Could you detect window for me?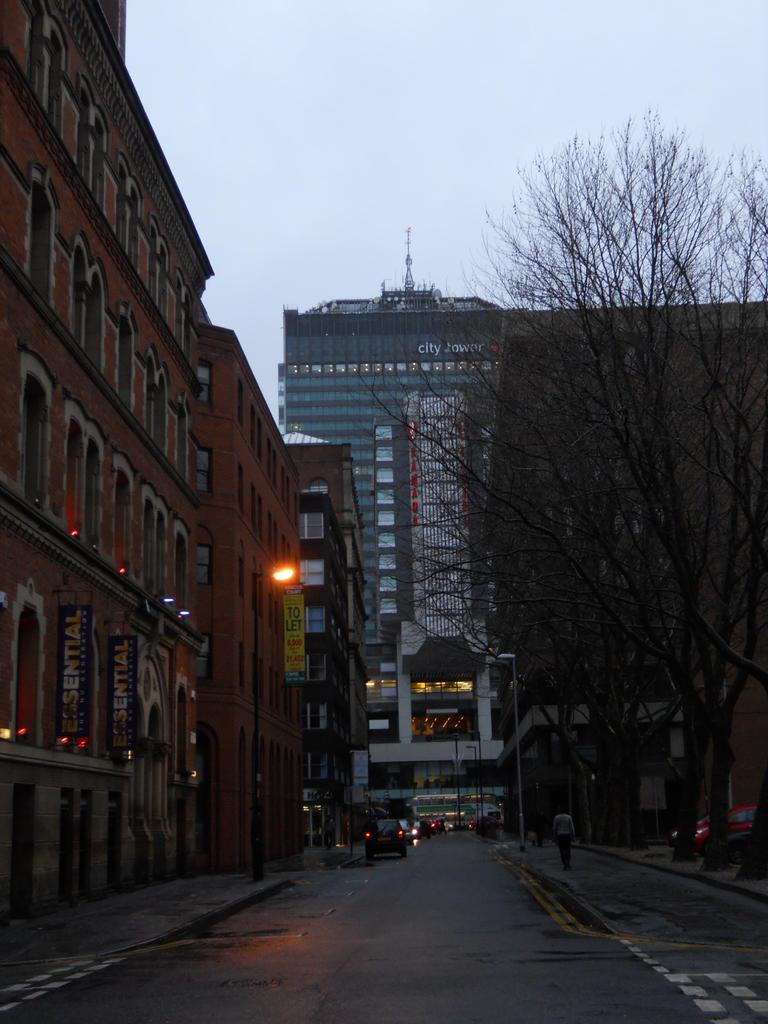
Detection result: <region>296, 509, 326, 541</region>.
